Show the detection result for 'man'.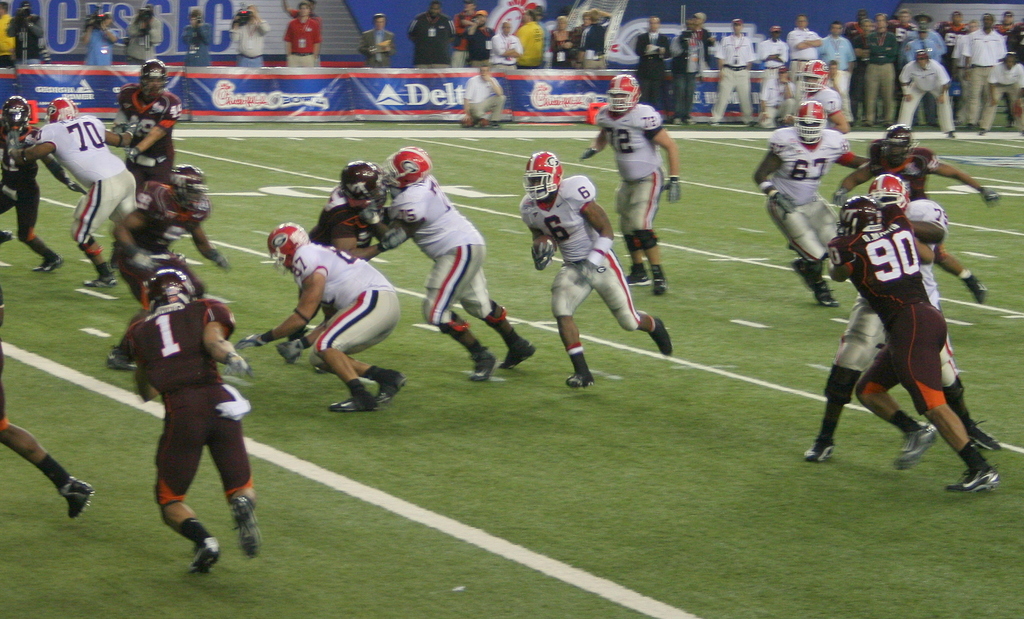
detection(408, 1, 456, 75).
